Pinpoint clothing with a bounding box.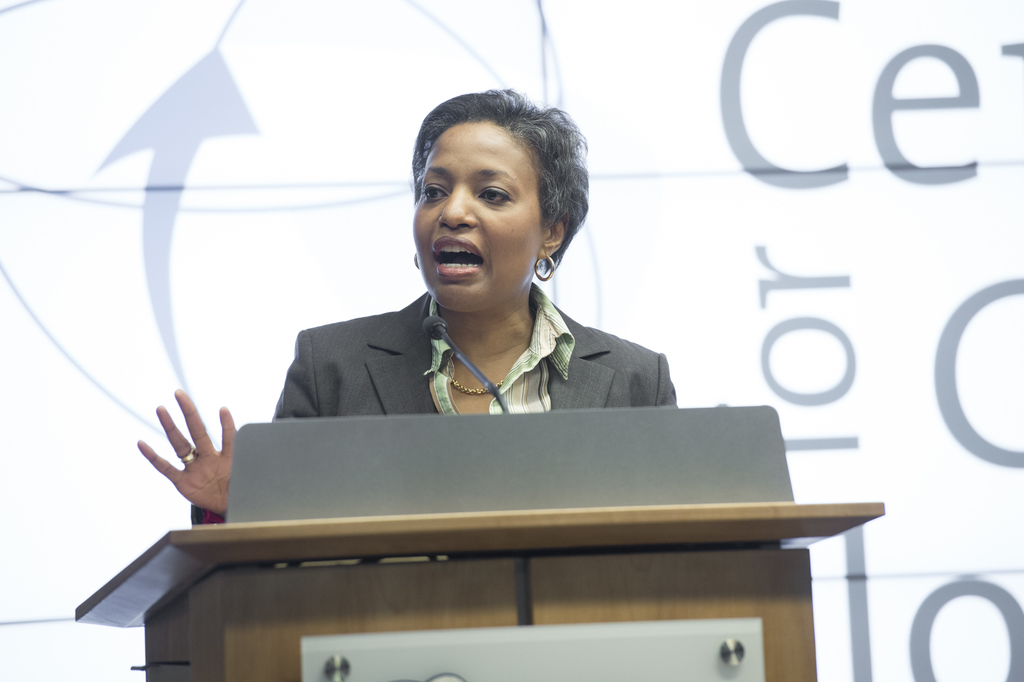
x1=223, y1=240, x2=710, y2=467.
